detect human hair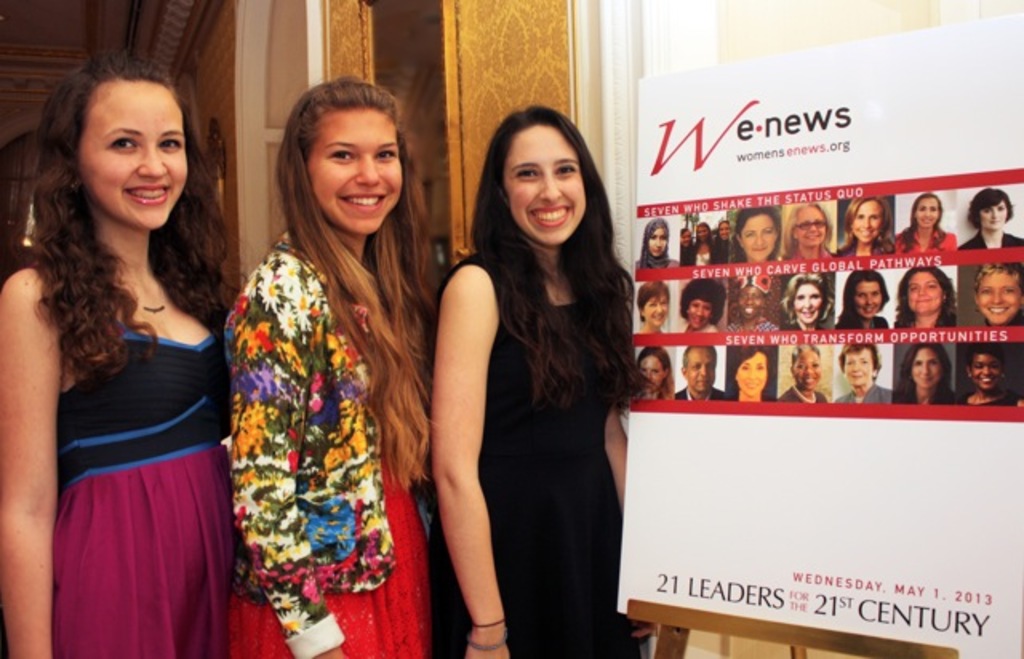
box=[790, 344, 821, 369]
